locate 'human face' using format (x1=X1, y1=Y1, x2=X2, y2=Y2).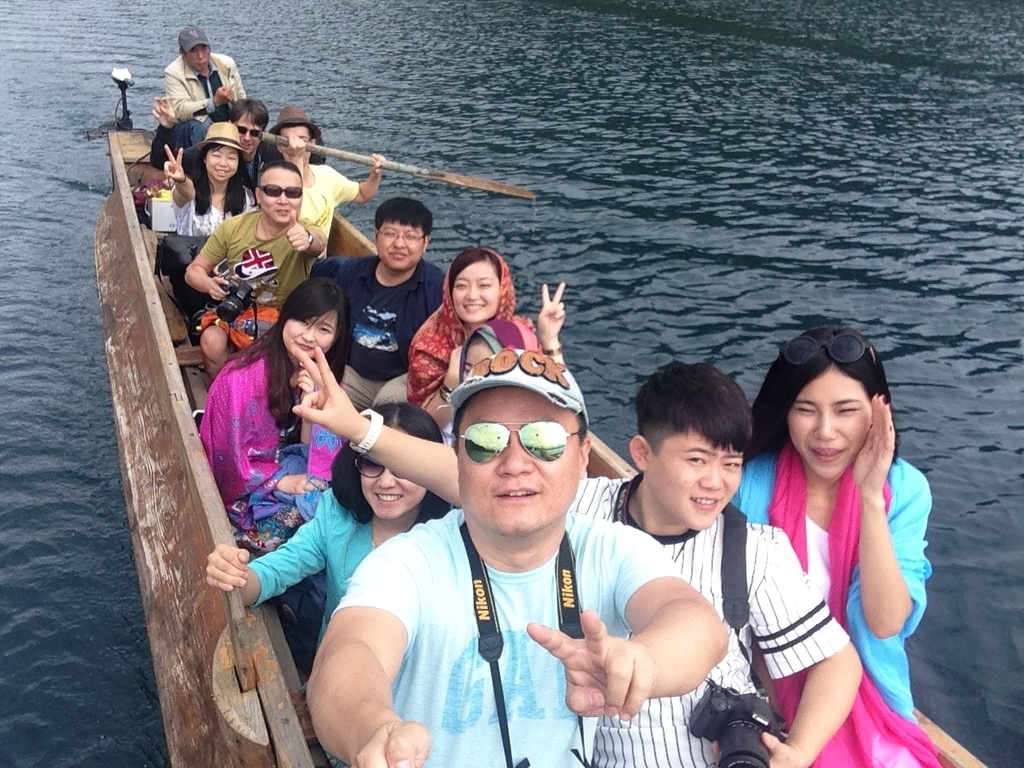
(x1=278, y1=129, x2=307, y2=162).
